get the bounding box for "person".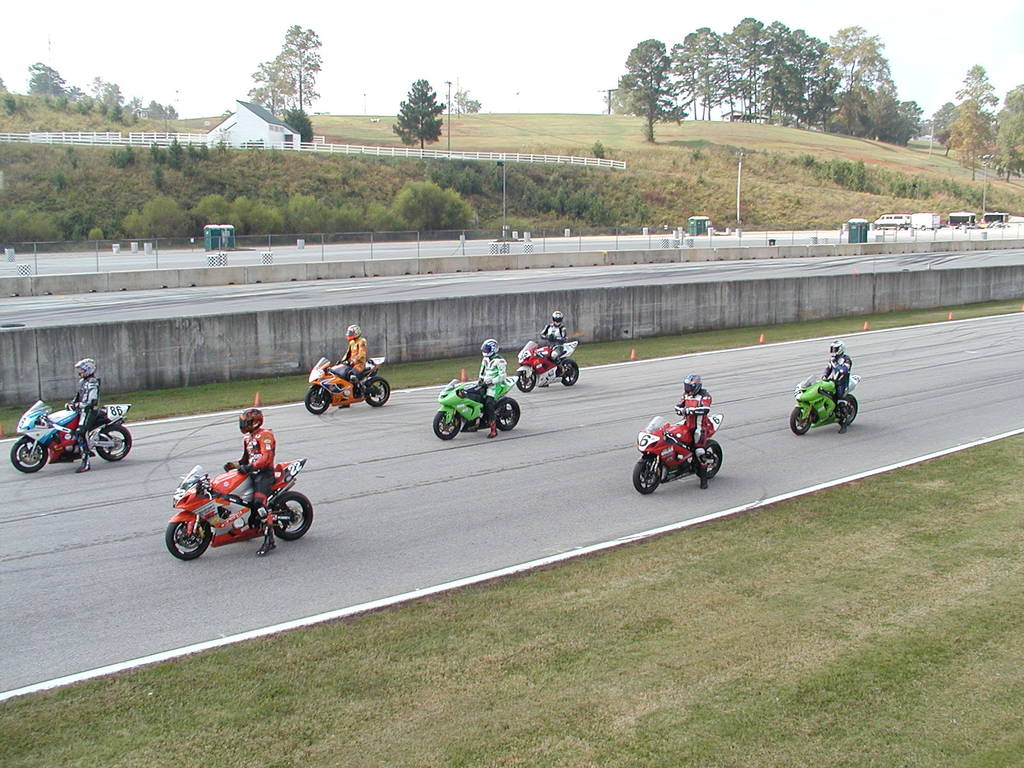
bbox=[59, 359, 100, 474].
